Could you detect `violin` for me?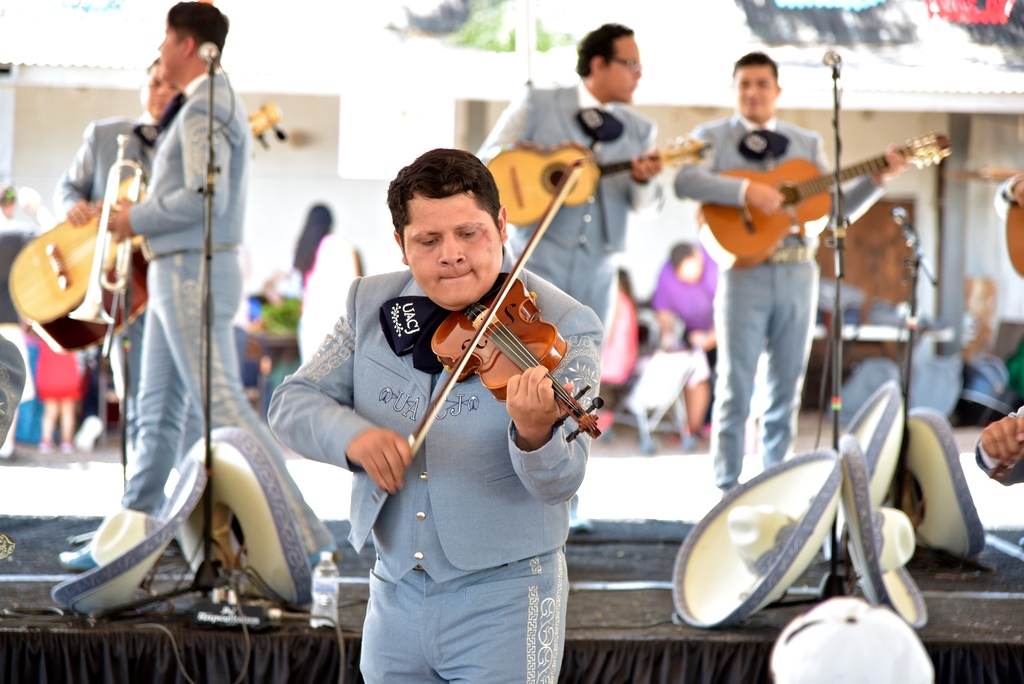
Detection result: [x1=988, y1=434, x2=1023, y2=481].
